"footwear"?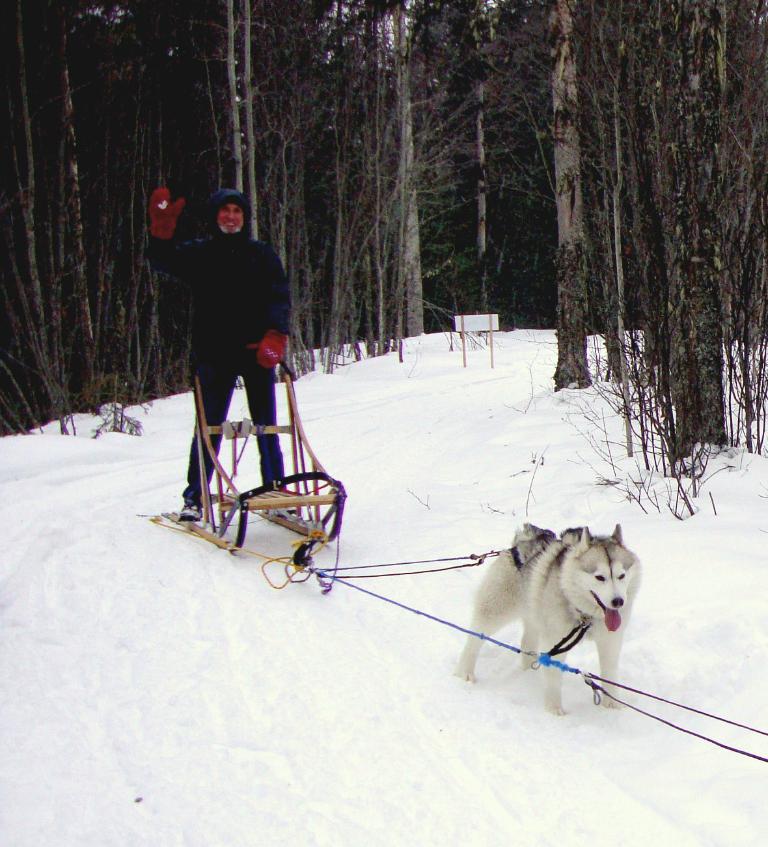
locate(169, 499, 200, 527)
